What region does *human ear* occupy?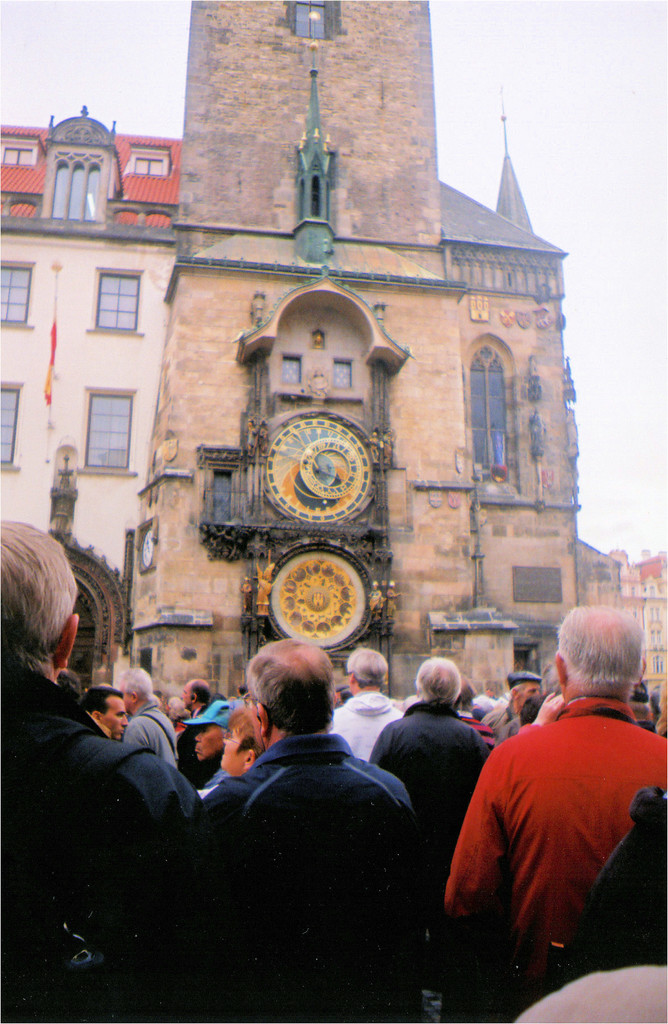
<box>552,649,567,687</box>.
